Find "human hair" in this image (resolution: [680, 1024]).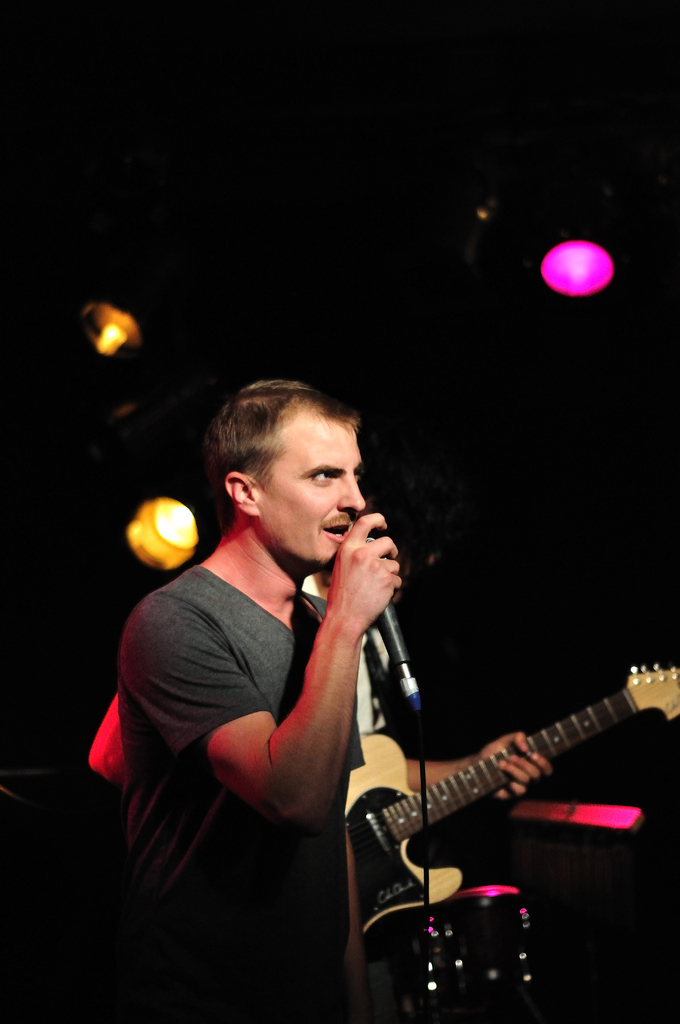
(left=200, top=378, right=372, bottom=541).
